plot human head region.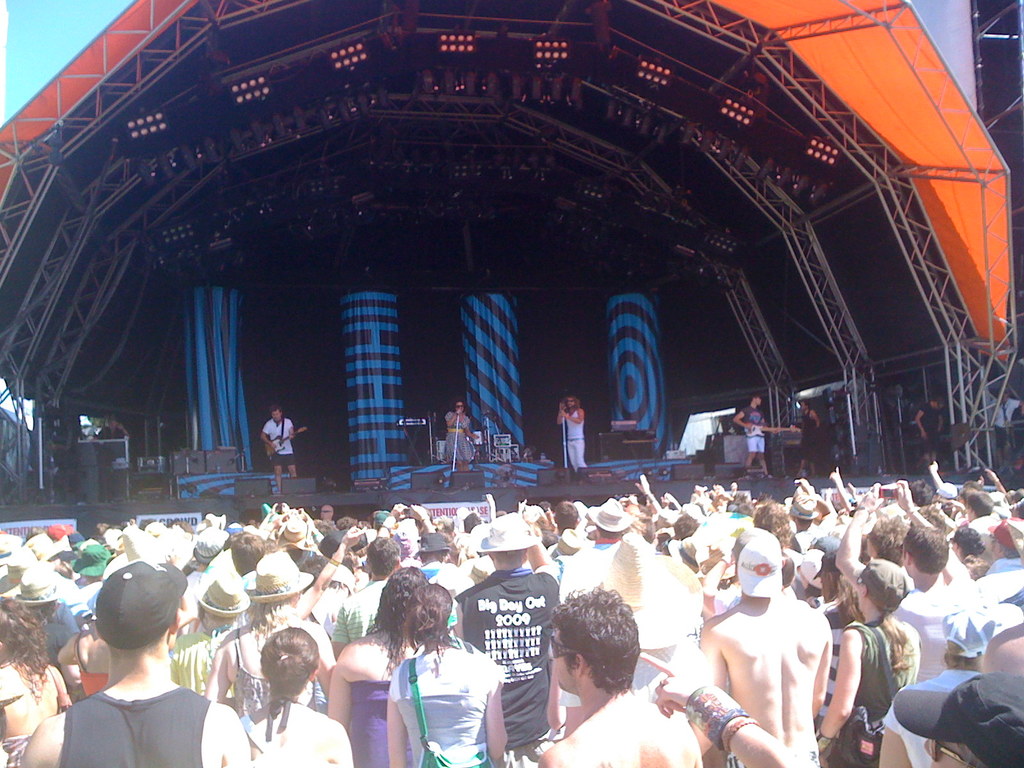
Plotted at [left=964, top=486, right=996, bottom=519].
